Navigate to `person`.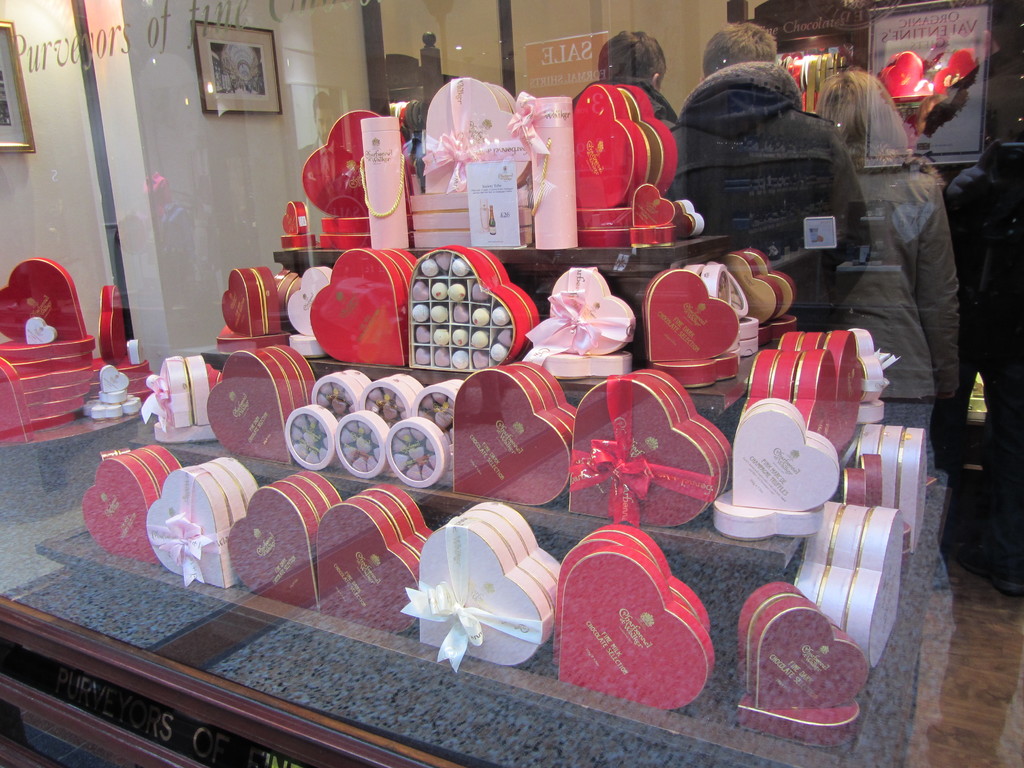
Navigation target: [x1=570, y1=26, x2=682, y2=239].
